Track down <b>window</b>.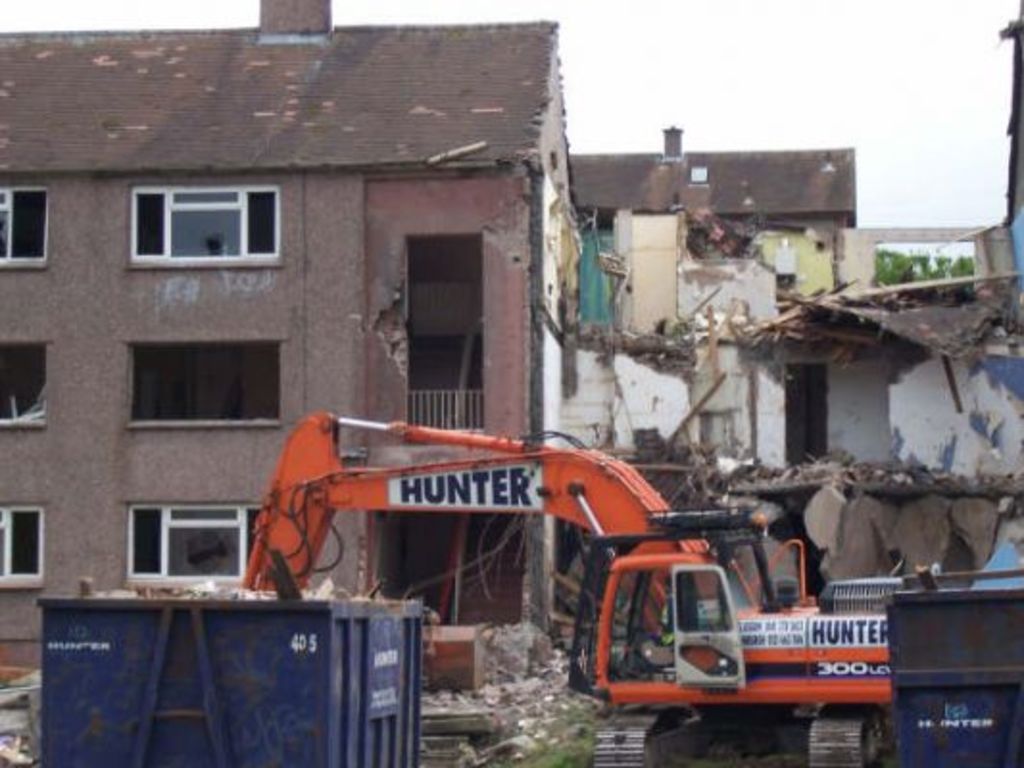
Tracked to crop(123, 180, 280, 269).
